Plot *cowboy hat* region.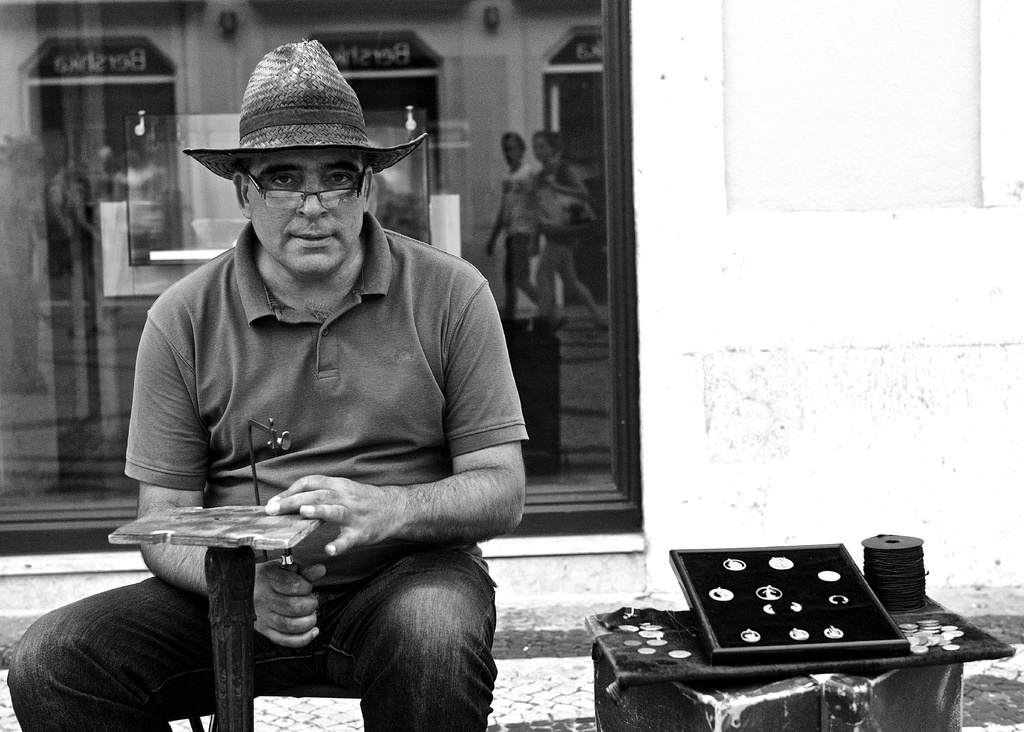
Plotted at <box>181,37,392,206</box>.
